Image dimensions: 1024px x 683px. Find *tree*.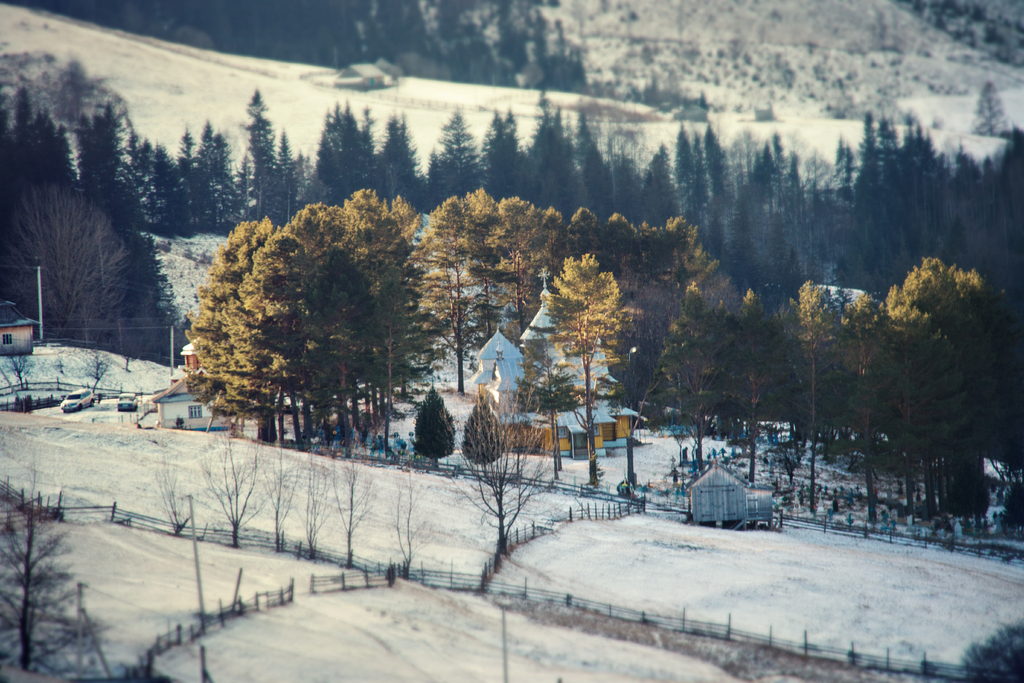
525/245/641/488.
